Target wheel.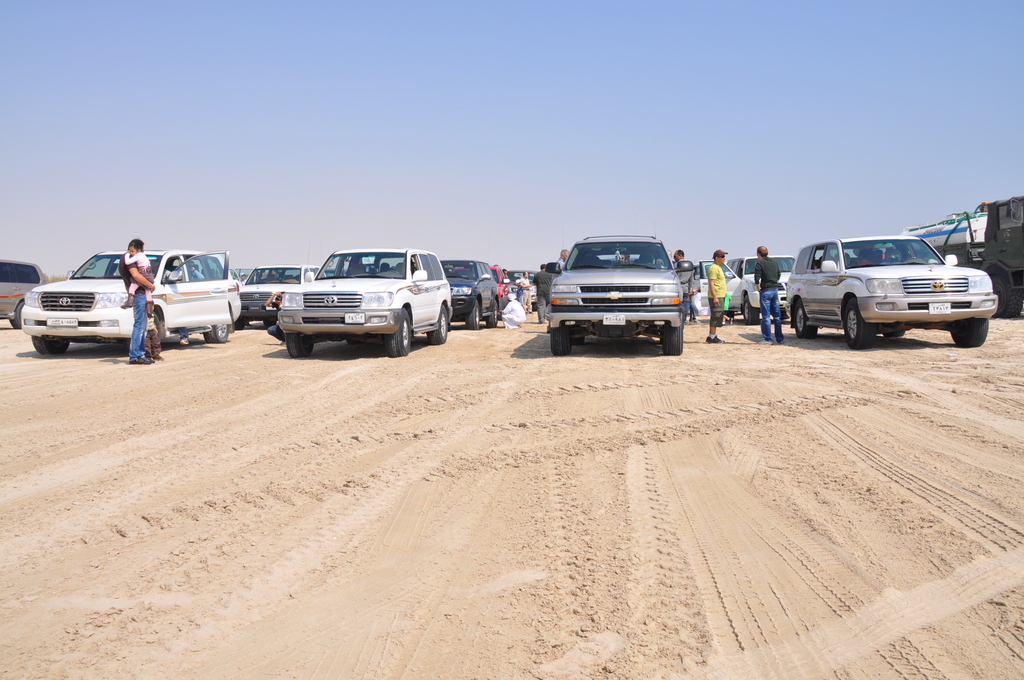
Target region: locate(32, 336, 71, 357).
